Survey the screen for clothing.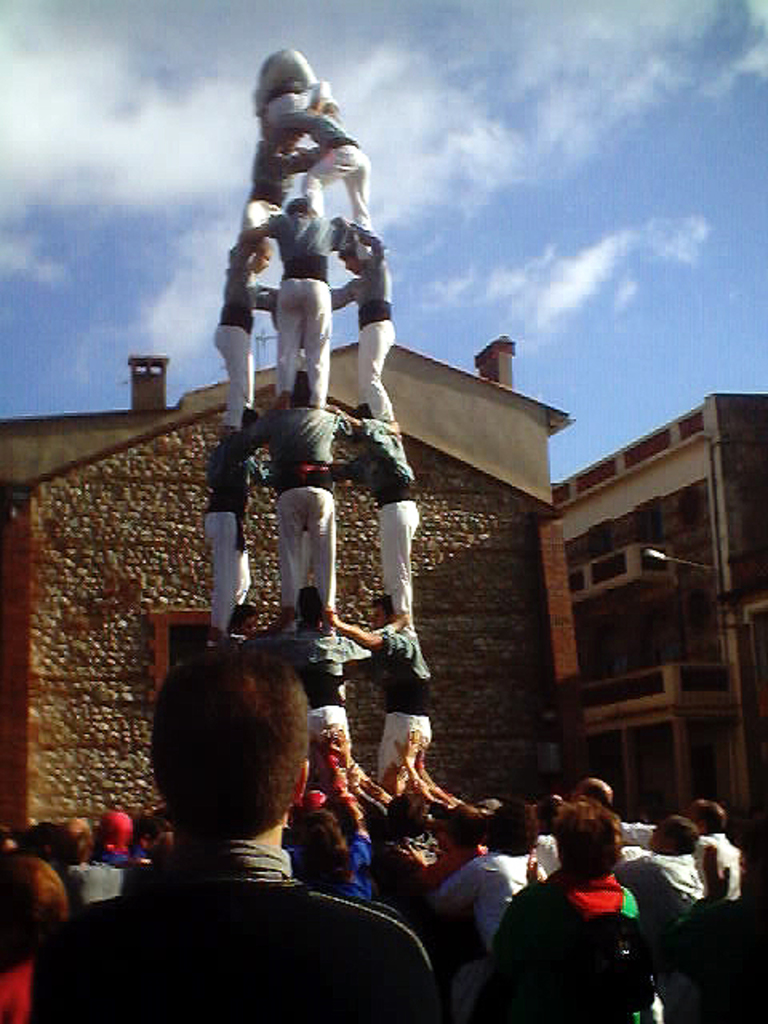
Survey found: <box>502,827,670,1008</box>.
